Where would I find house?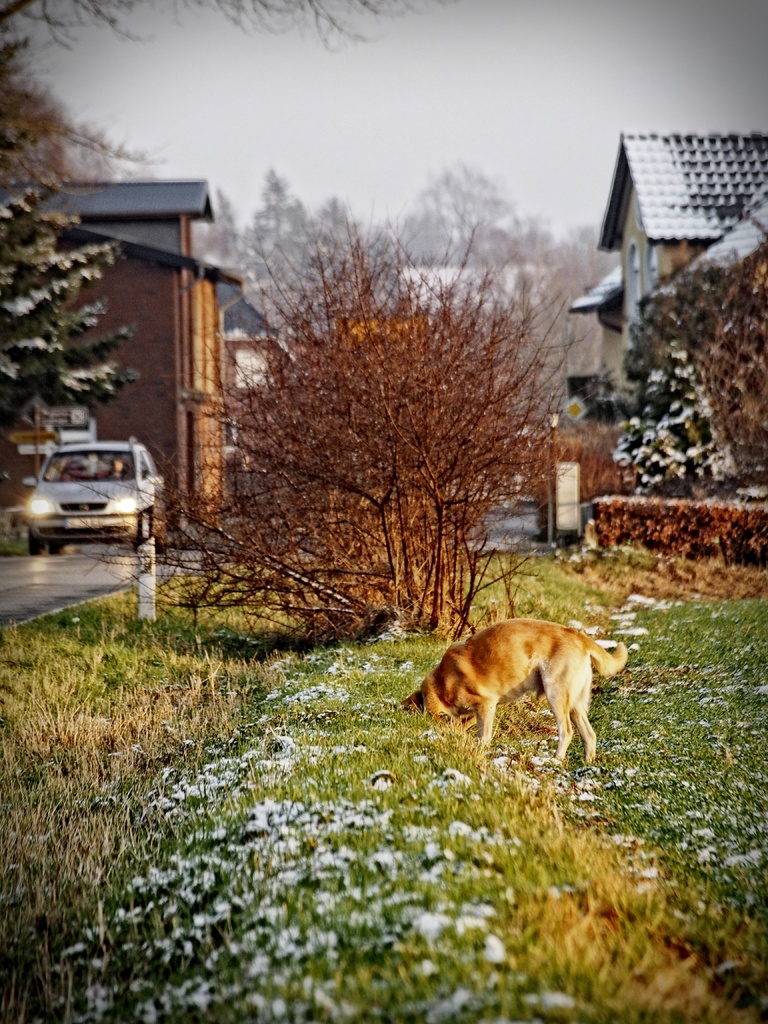
At crop(637, 184, 767, 328).
